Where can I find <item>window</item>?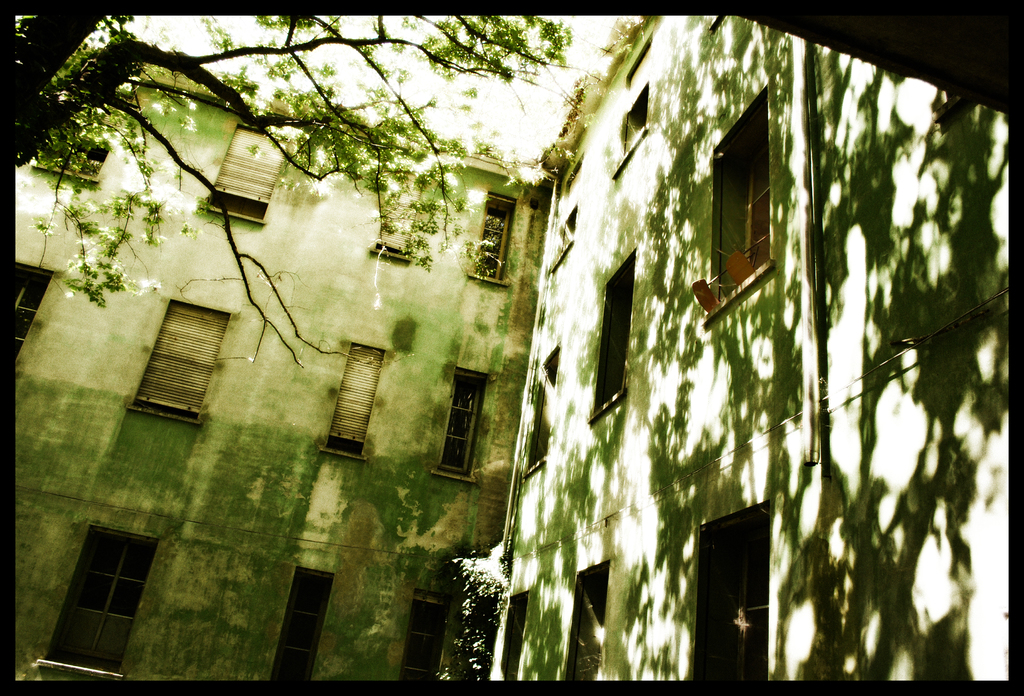
You can find it at (x1=401, y1=589, x2=448, y2=686).
